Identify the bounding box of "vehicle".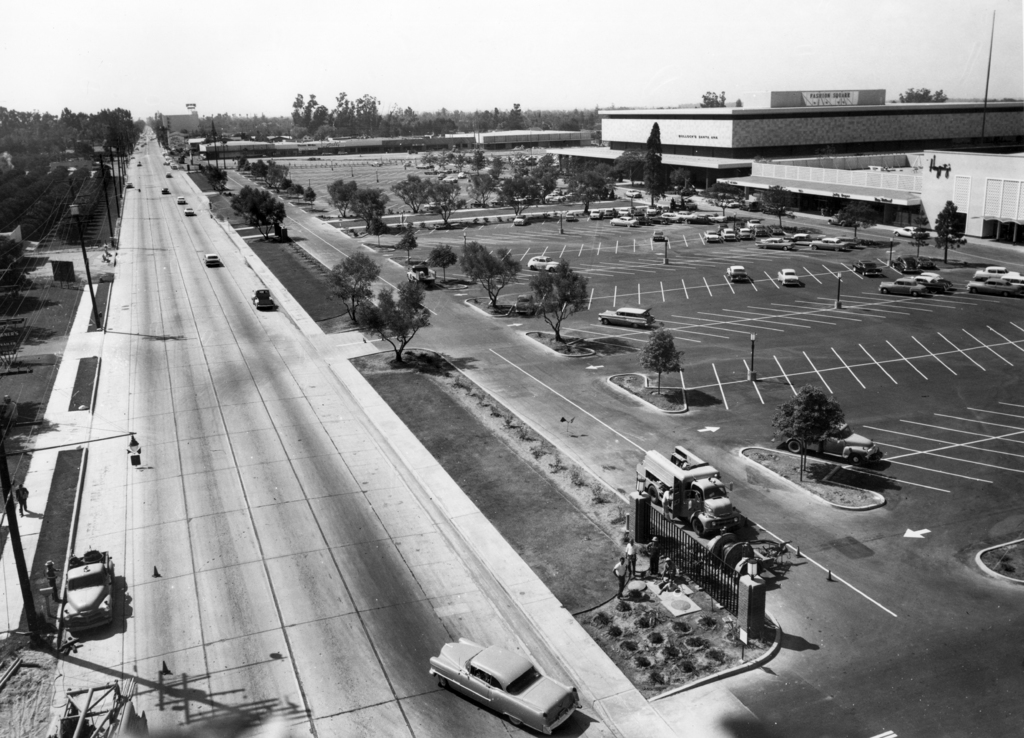
Rect(598, 303, 656, 328).
